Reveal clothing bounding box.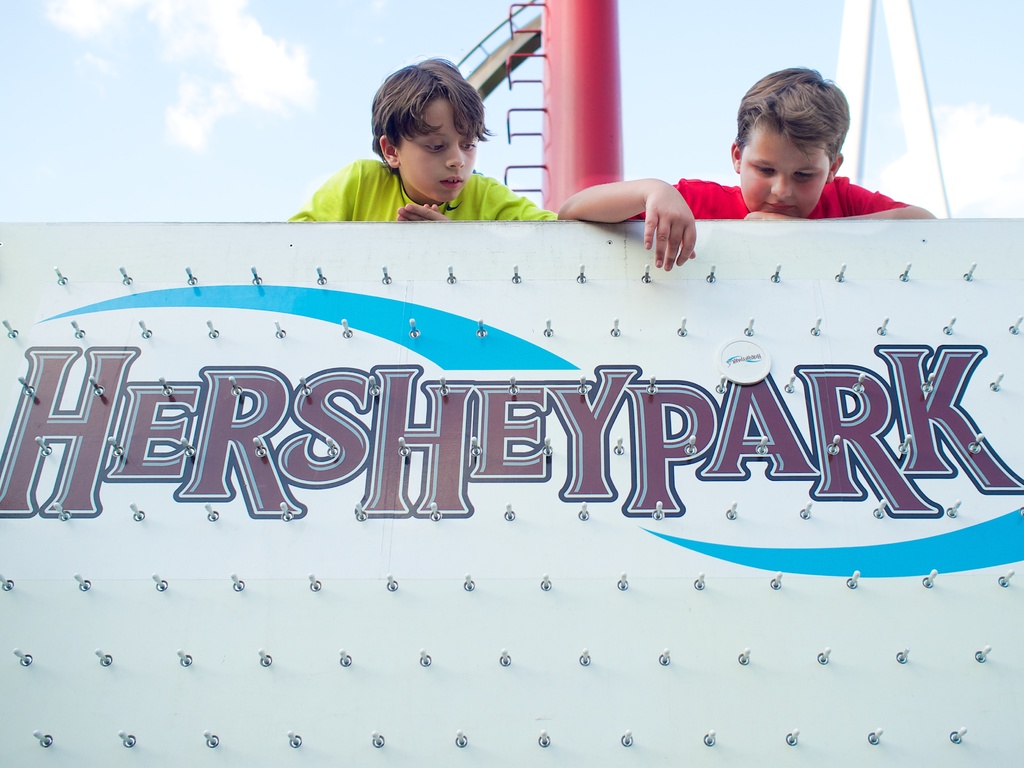
Revealed: bbox(627, 176, 911, 220).
